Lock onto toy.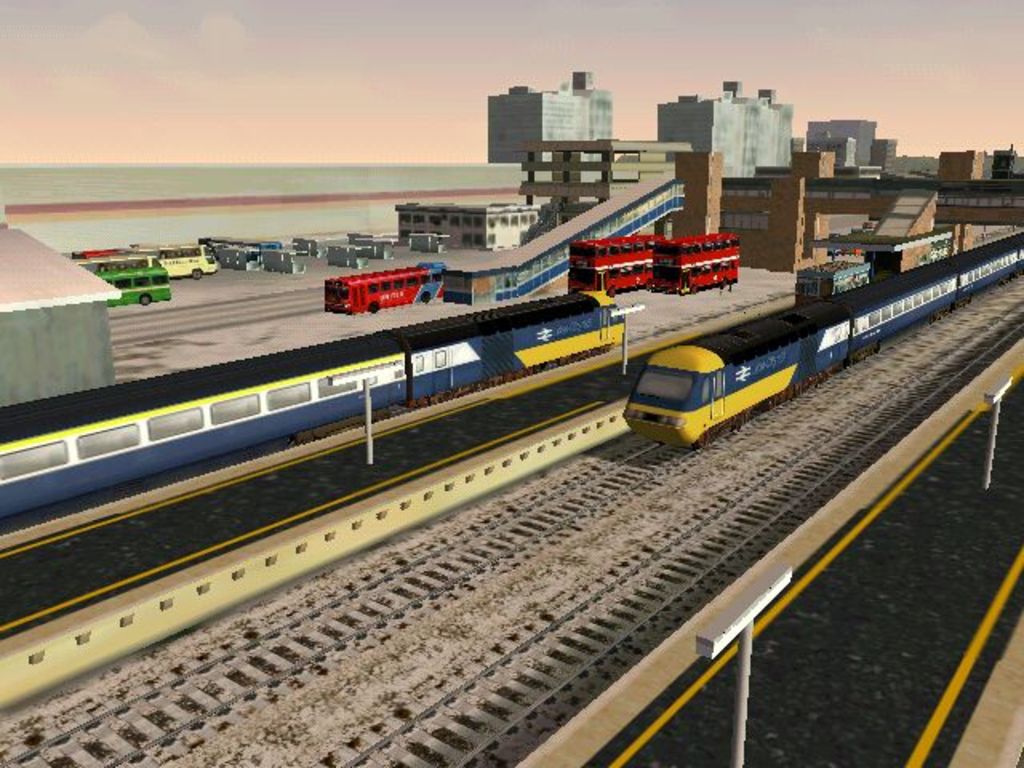
Locked: {"left": 650, "top": 234, "right": 739, "bottom": 298}.
